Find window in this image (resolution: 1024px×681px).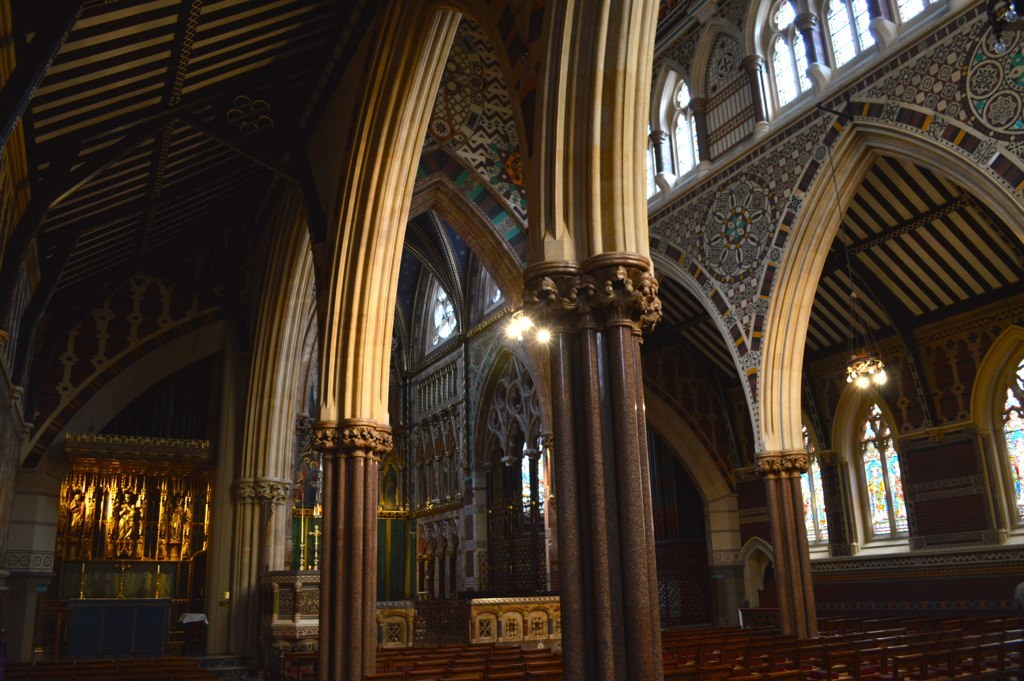
967,343,1023,543.
